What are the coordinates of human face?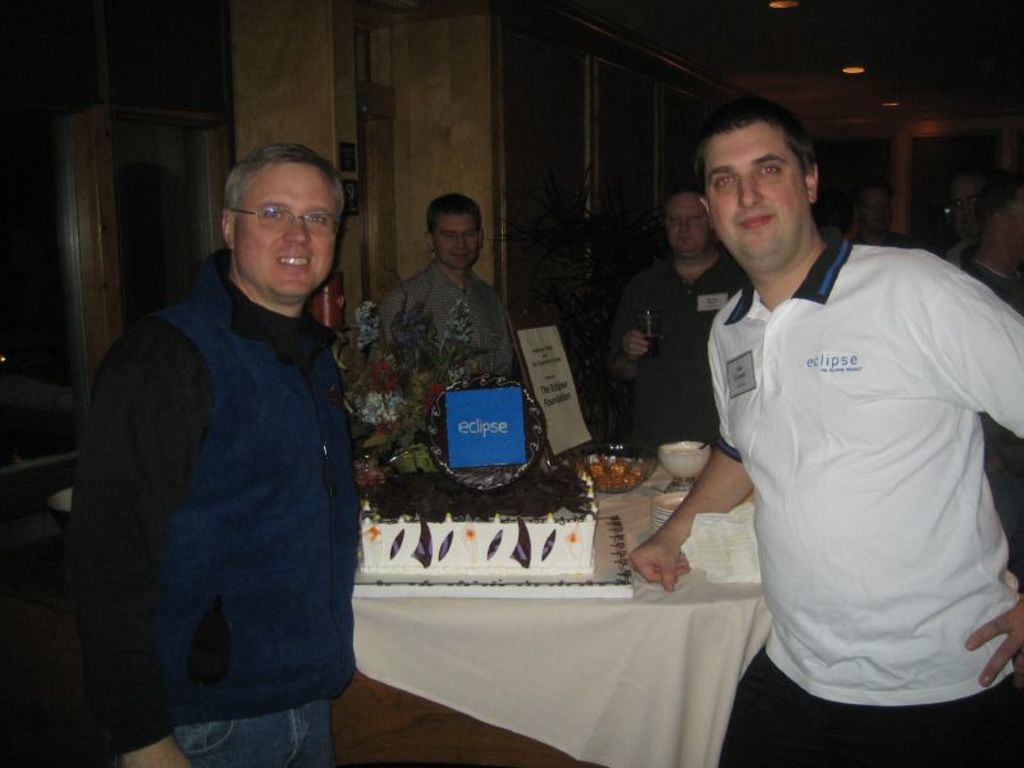
434 216 484 273.
